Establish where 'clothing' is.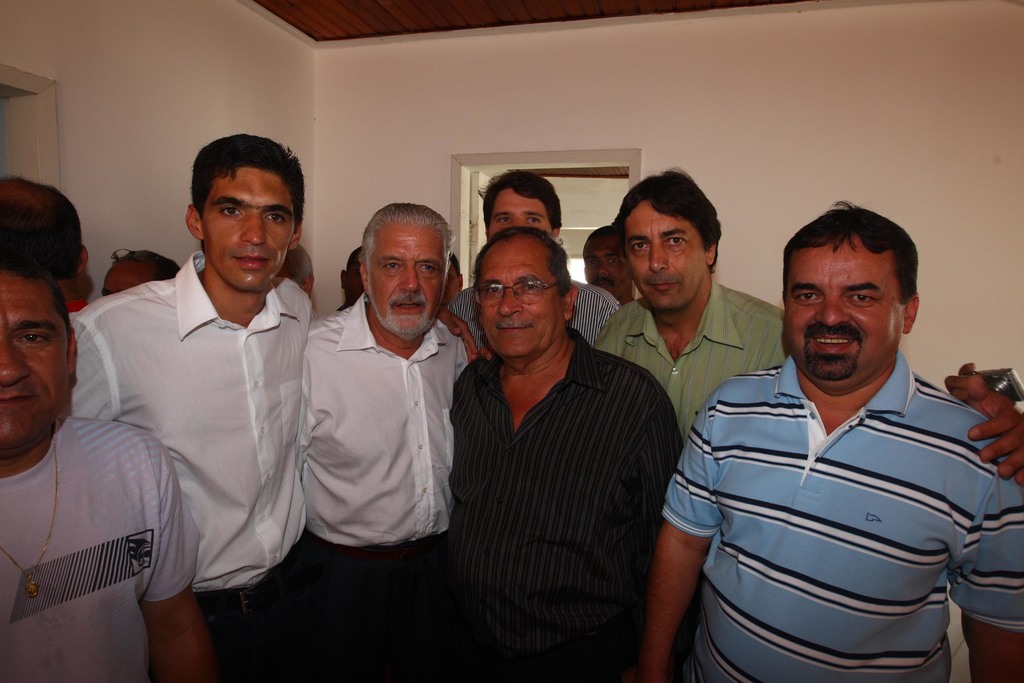
Established at <bbox>60, 253, 313, 682</bbox>.
